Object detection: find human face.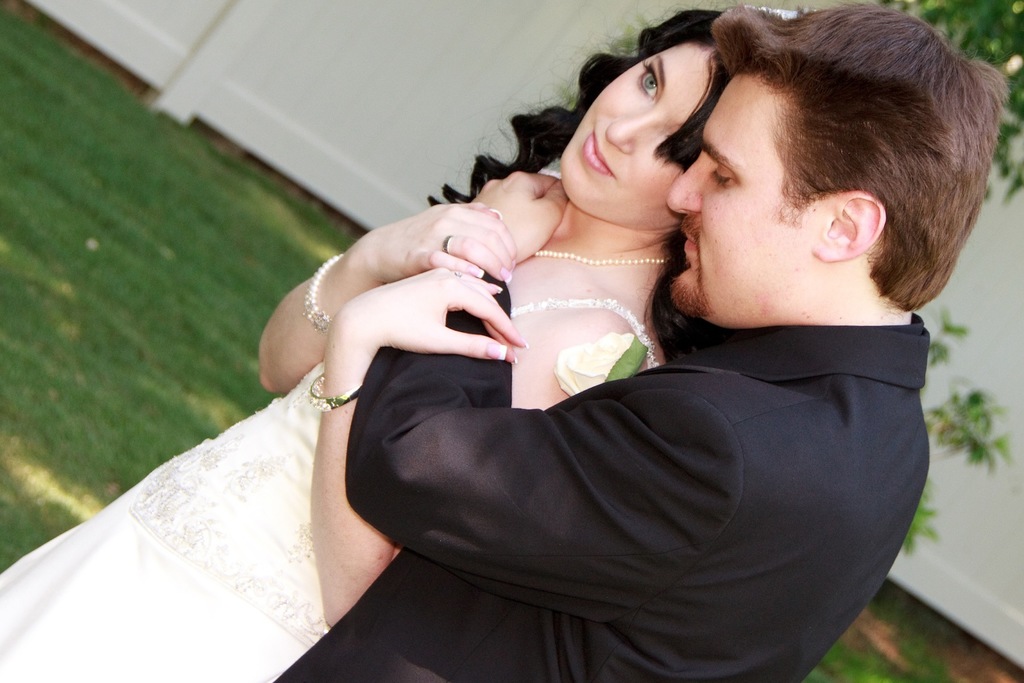
660/68/821/314.
